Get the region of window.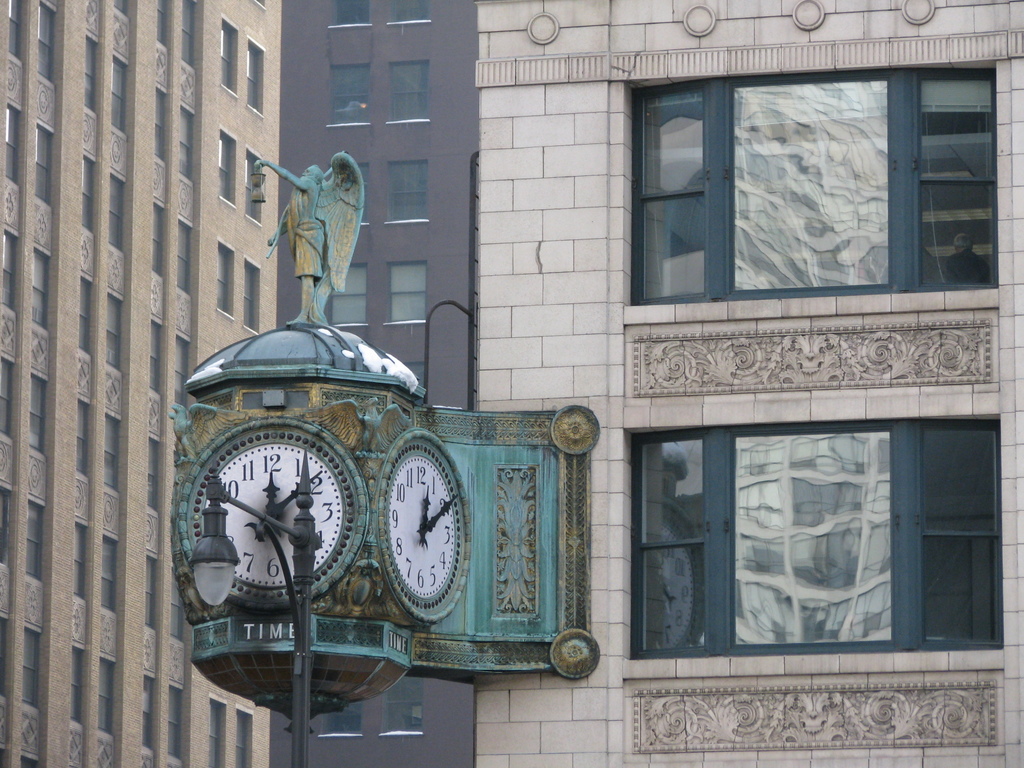
80, 31, 96, 118.
